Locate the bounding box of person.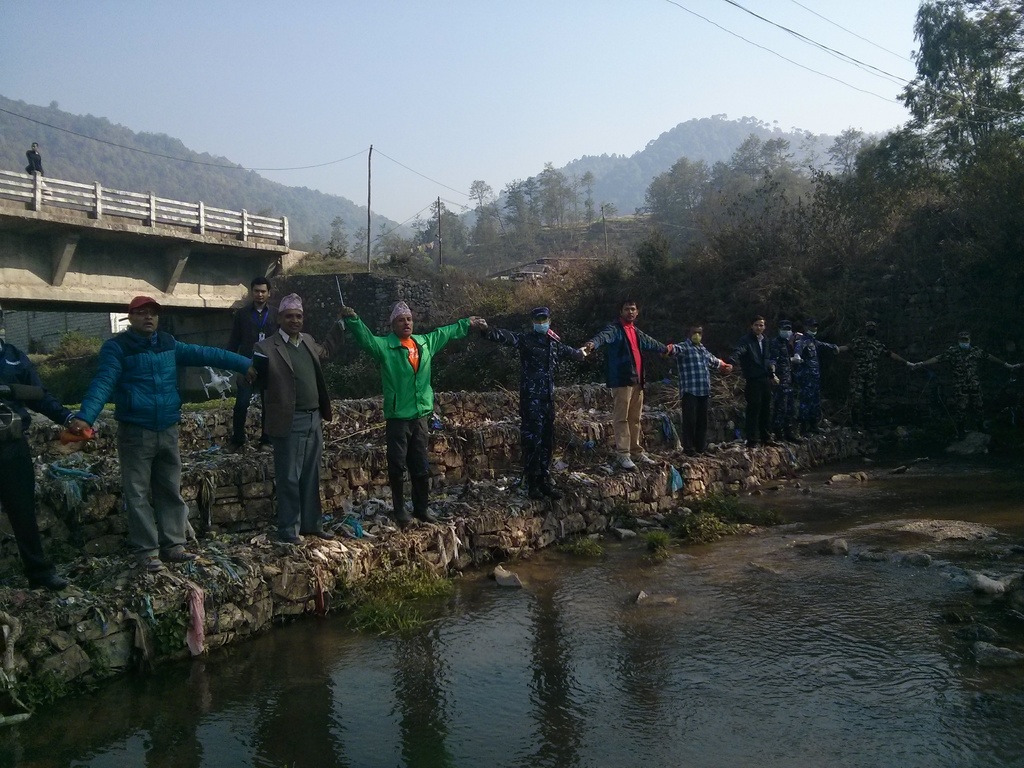
Bounding box: left=737, top=319, right=779, bottom=447.
